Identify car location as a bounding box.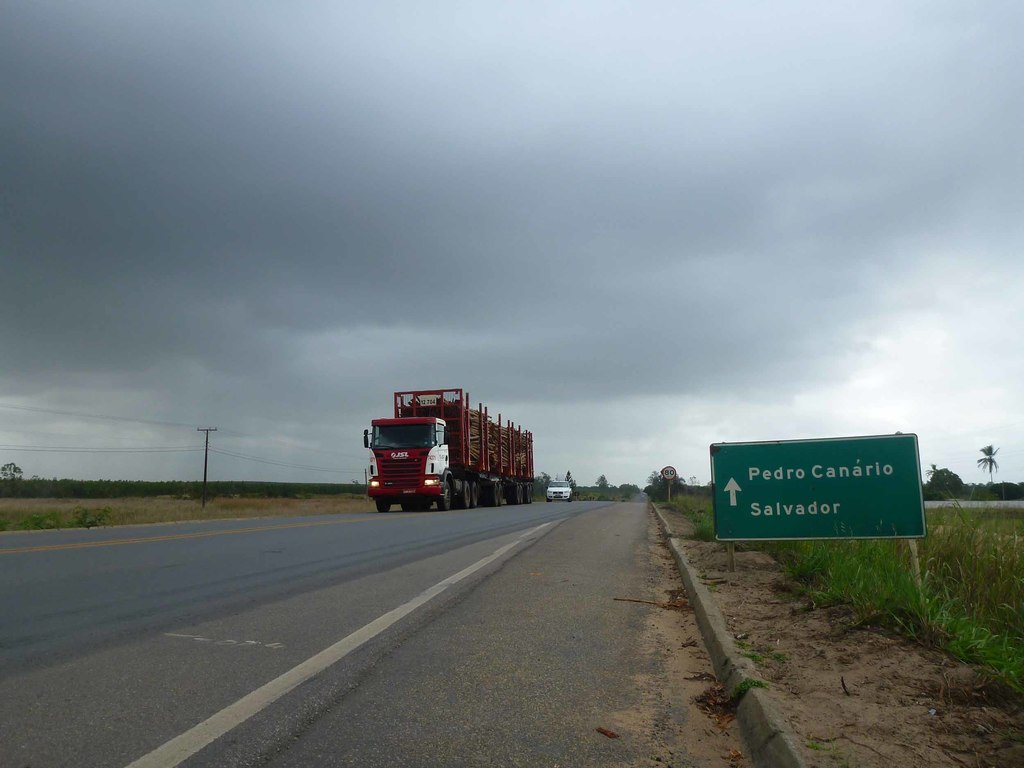
BBox(548, 479, 575, 505).
